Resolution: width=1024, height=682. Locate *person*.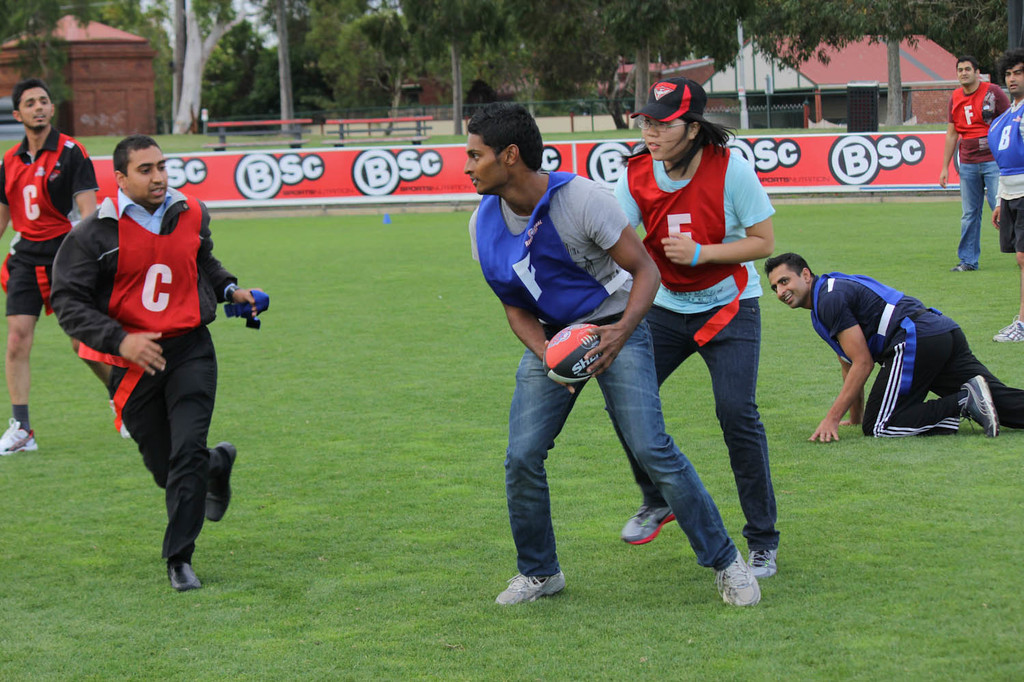
x1=762, y1=253, x2=1023, y2=437.
